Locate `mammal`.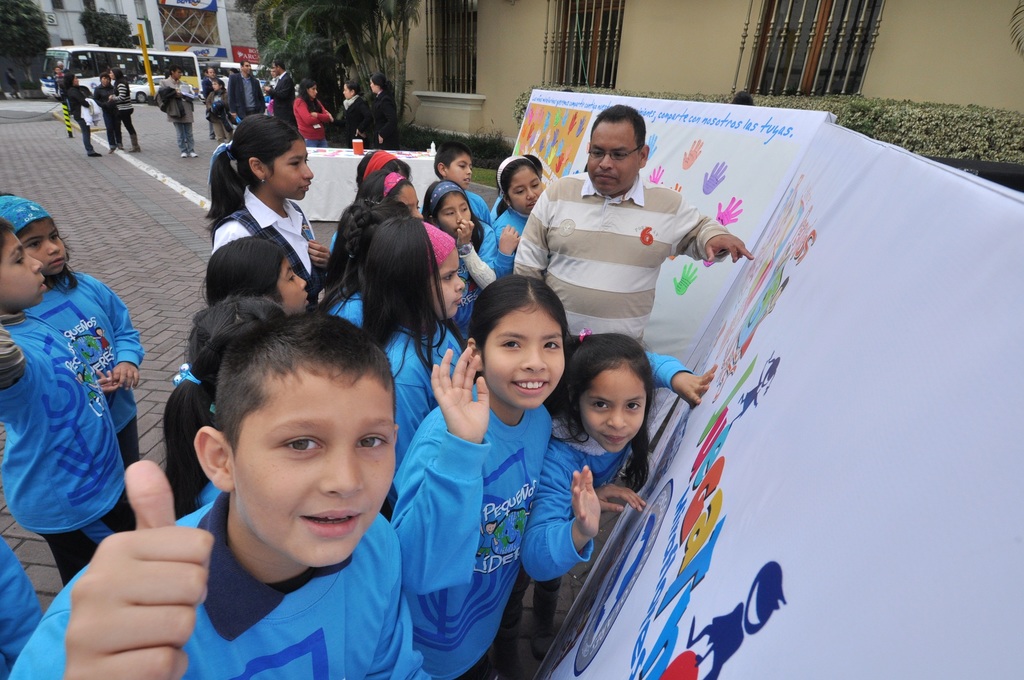
Bounding box: rect(202, 232, 312, 310).
